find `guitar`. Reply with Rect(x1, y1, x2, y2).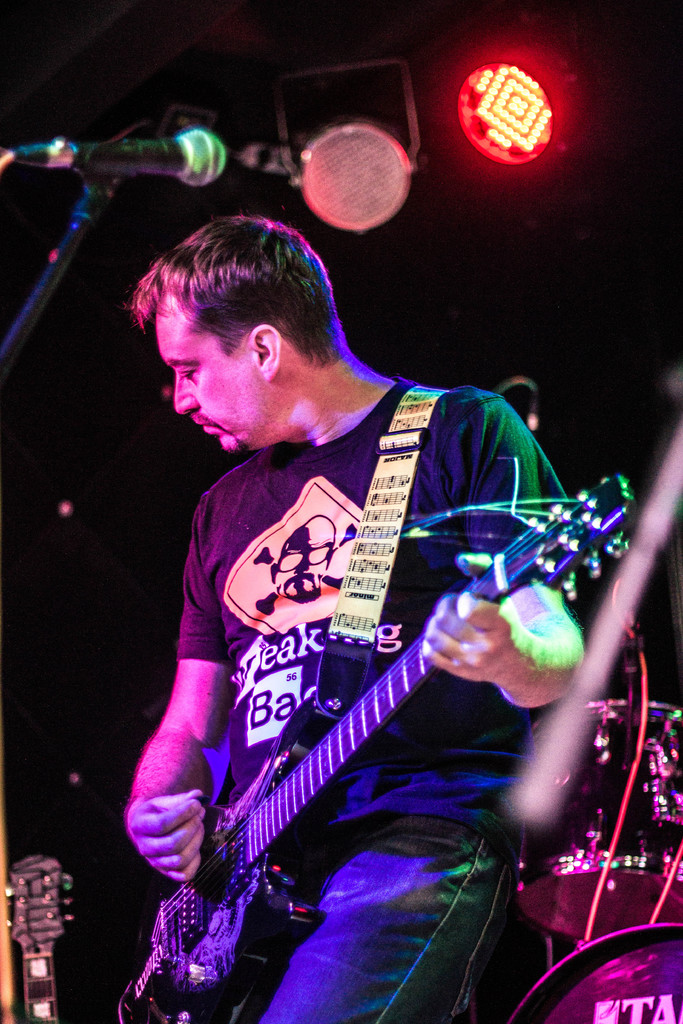
Rect(122, 463, 638, 1023).
